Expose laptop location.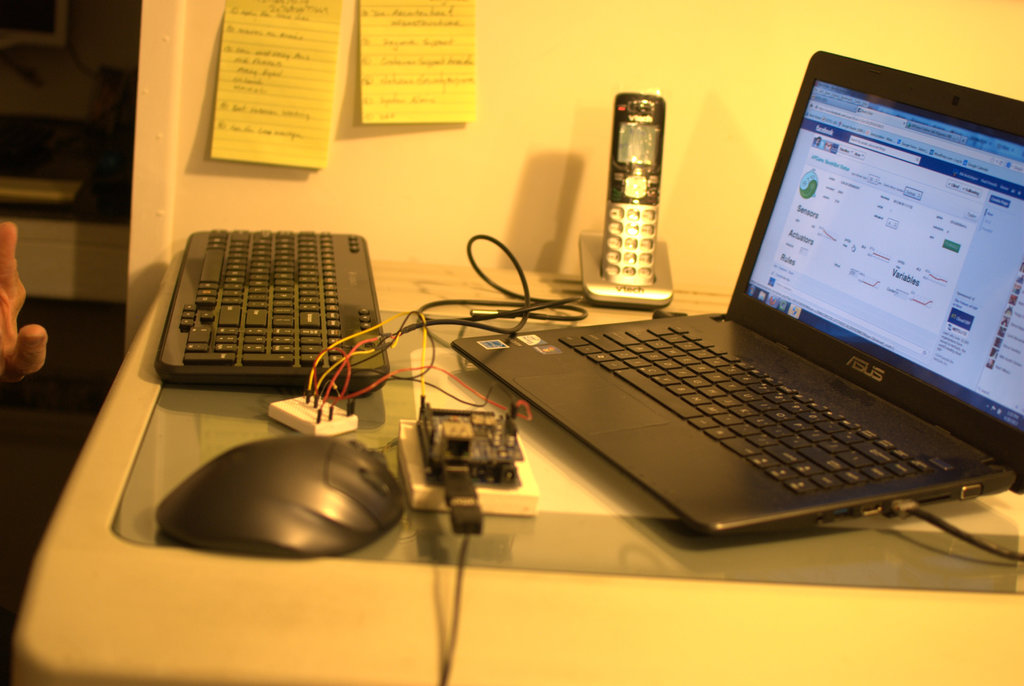
Exposed at left=472, top=60, right=1017, bottom=552.
